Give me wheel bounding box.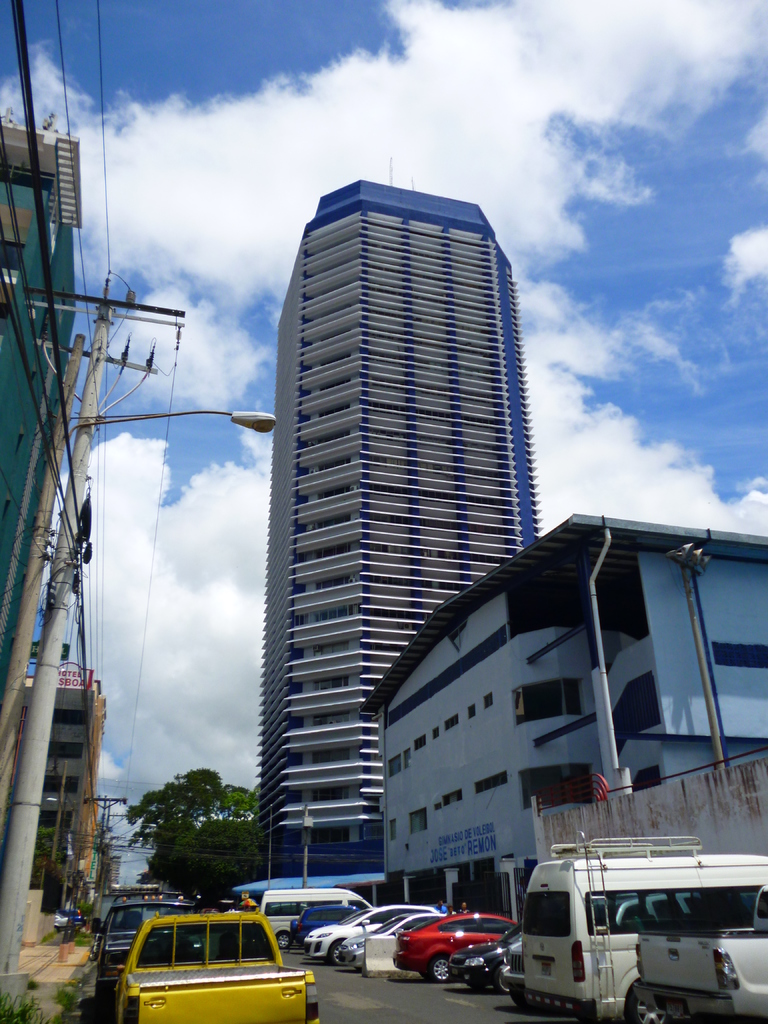
(left=625, top=993, right=668, bottom=1023).
